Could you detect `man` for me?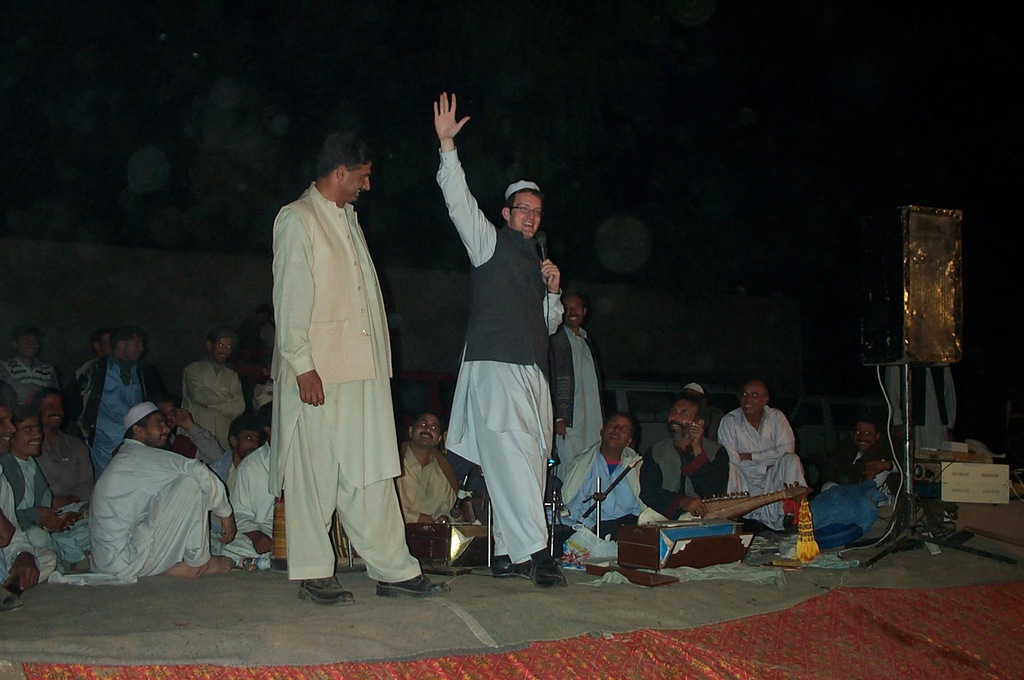
Detection result: {"x1": 1, "y1": 409, "x2": 92, "y2": 570}.
